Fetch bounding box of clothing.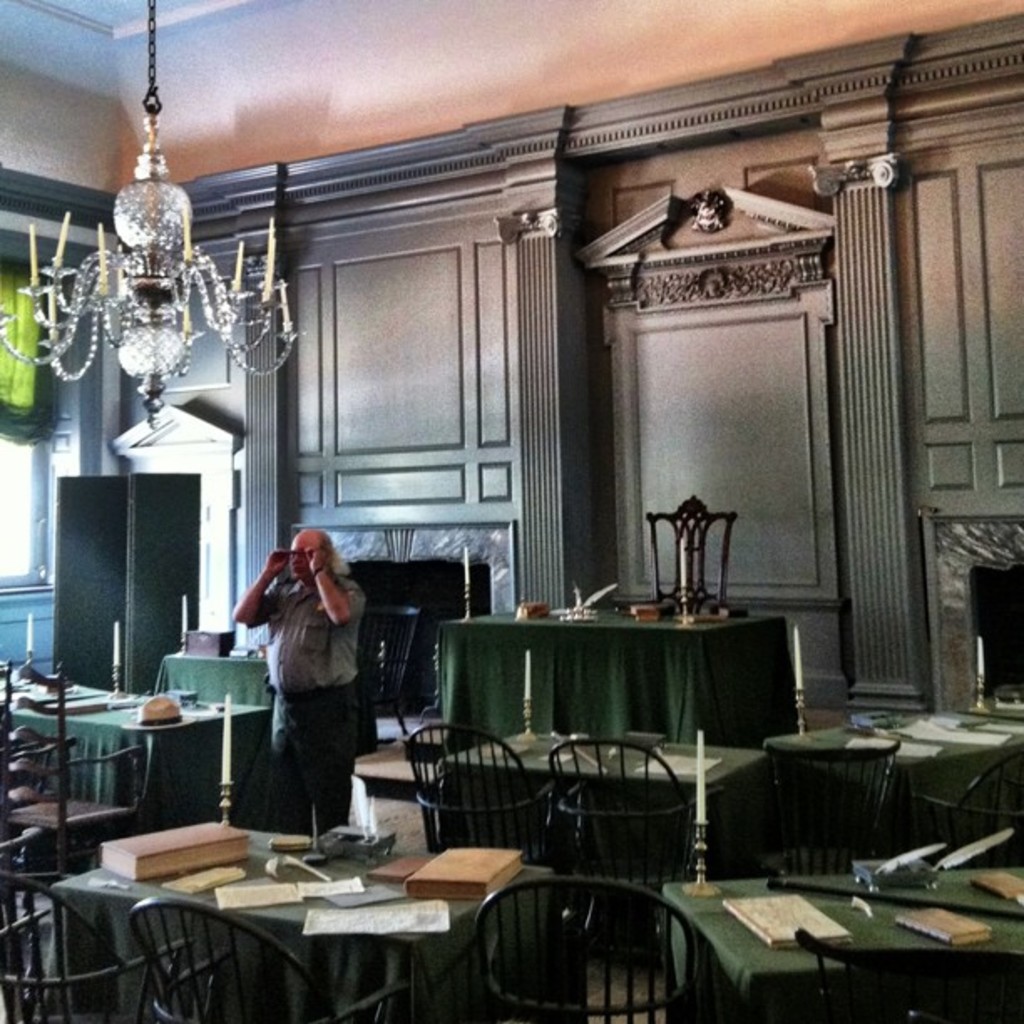
Bbox: locate(268, 689, 340, 842).
